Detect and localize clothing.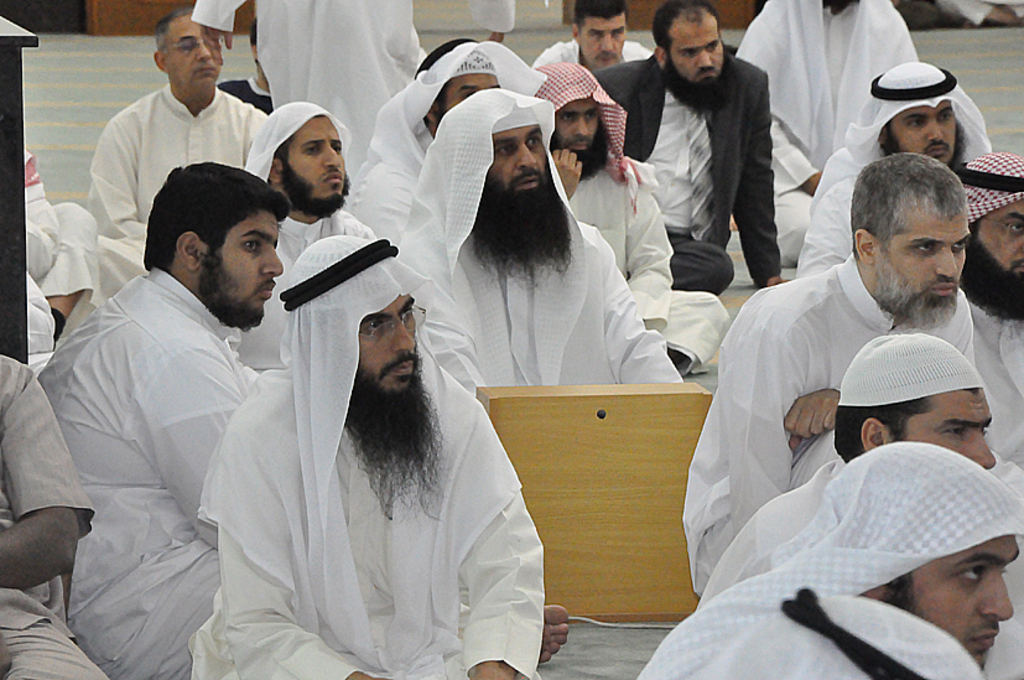
Localized at 184:0:447:182.
